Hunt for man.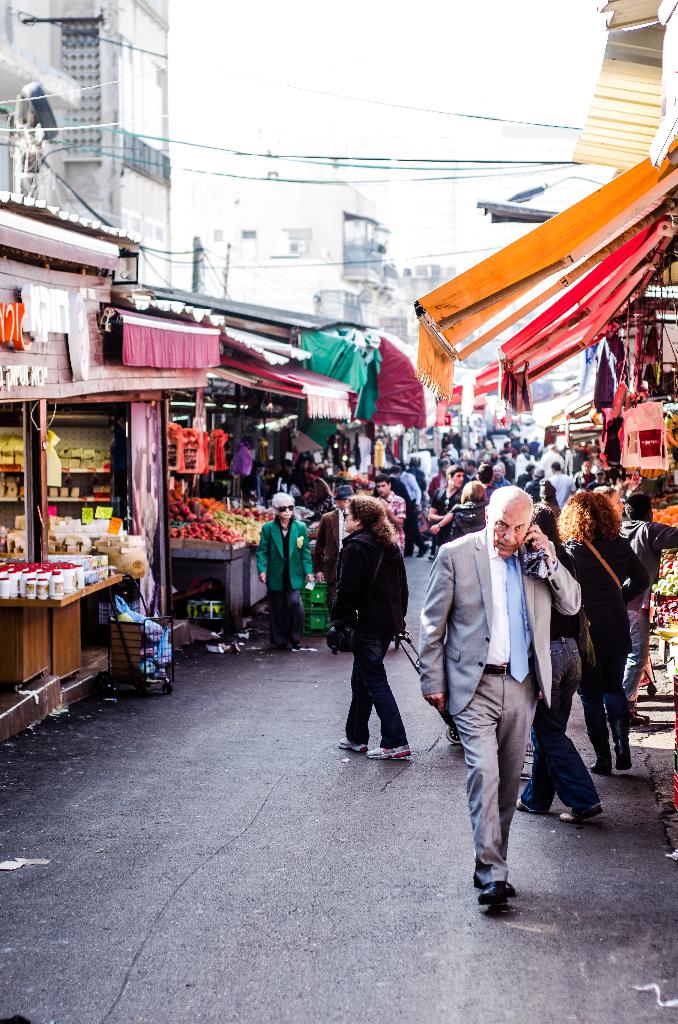
Hunted down at left=548, top=462, right=574, bottom=508.
